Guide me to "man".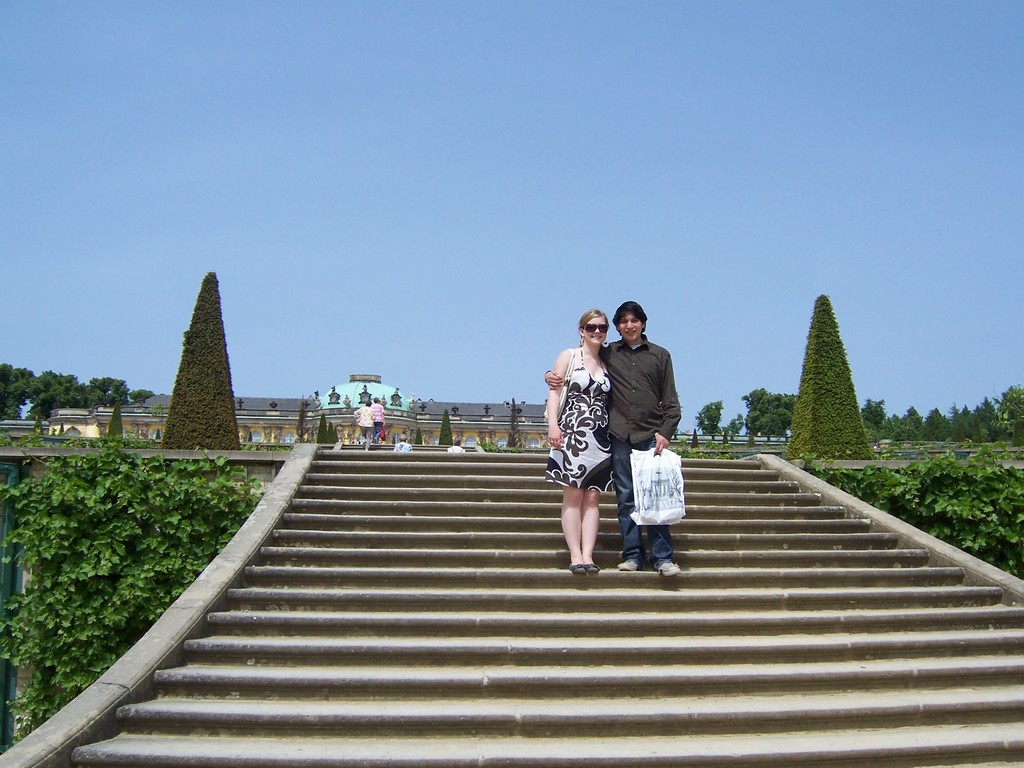
Guidance: (left=548, top=298, right=682, bottom=584).
